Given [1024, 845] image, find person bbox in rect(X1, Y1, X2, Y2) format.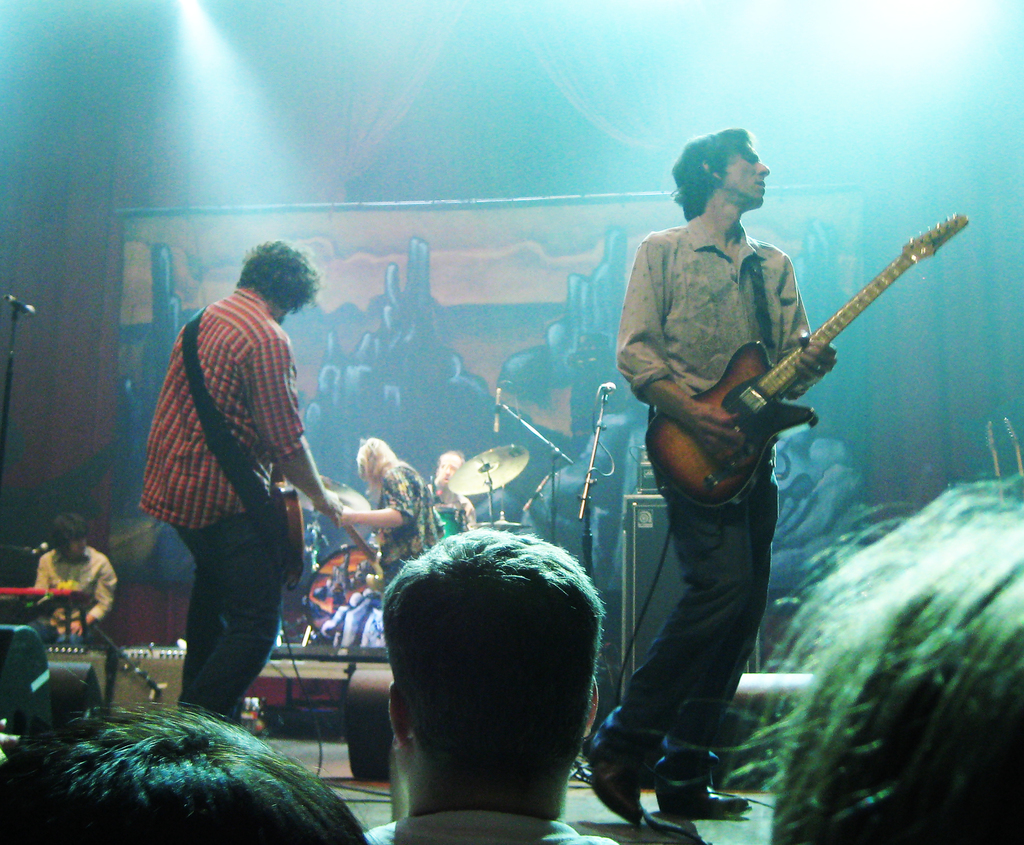
rect(0, 694, 367, 844).
